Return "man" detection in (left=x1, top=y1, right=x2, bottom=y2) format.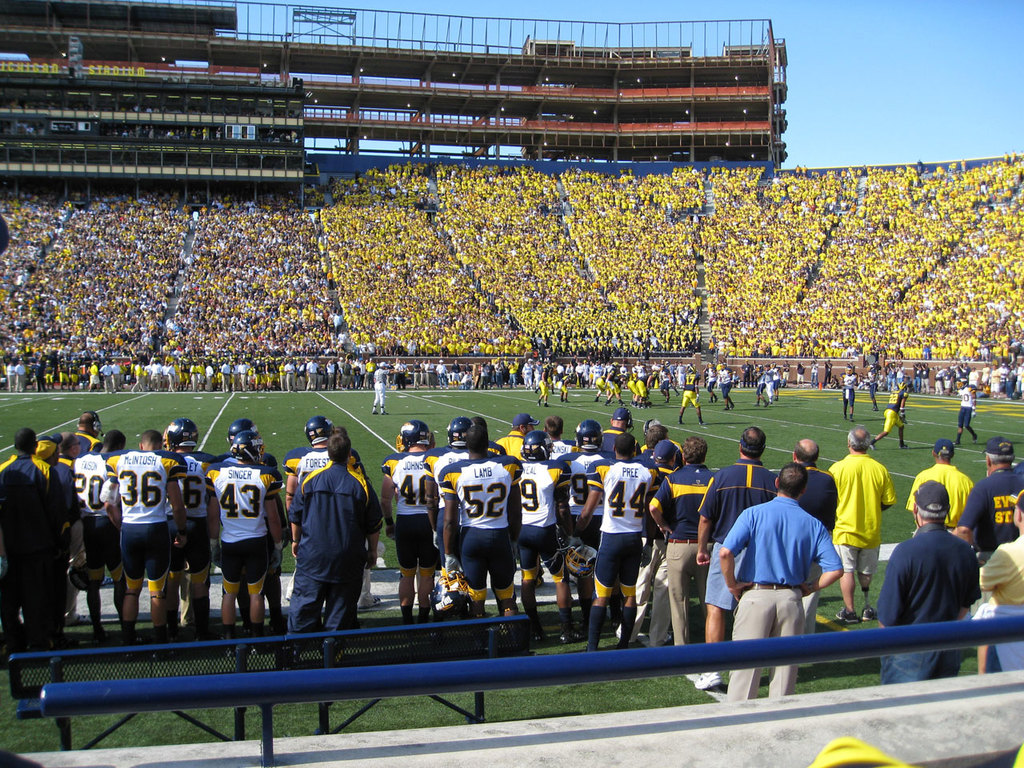
(left=437, top=425, right=525, bottom=655).
